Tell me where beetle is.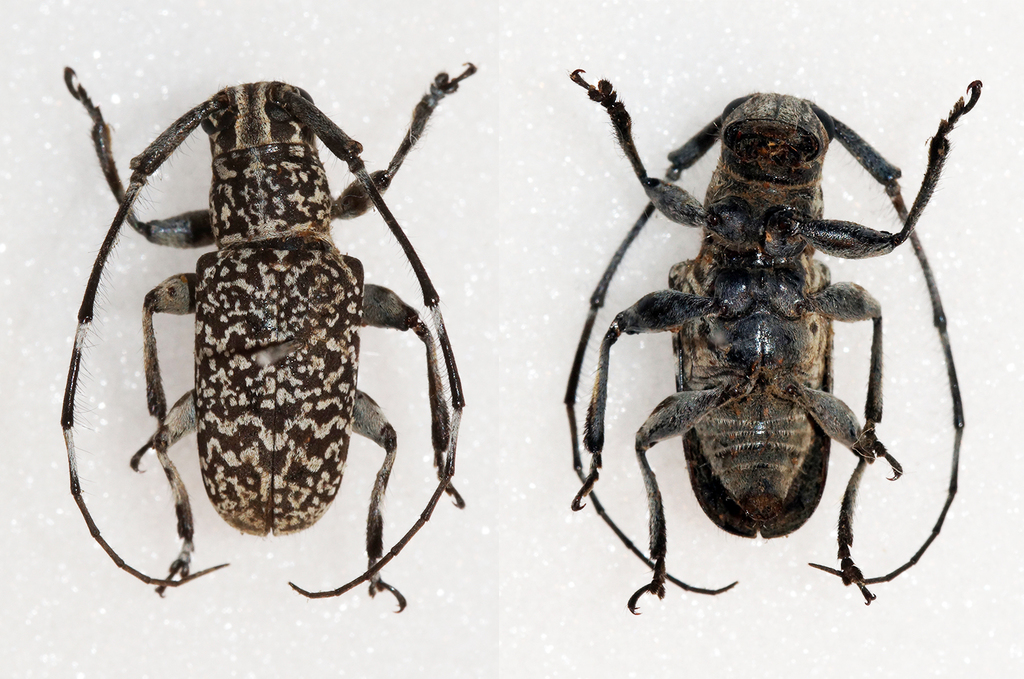
beetle is at <box>43,59,463,659</box>.
